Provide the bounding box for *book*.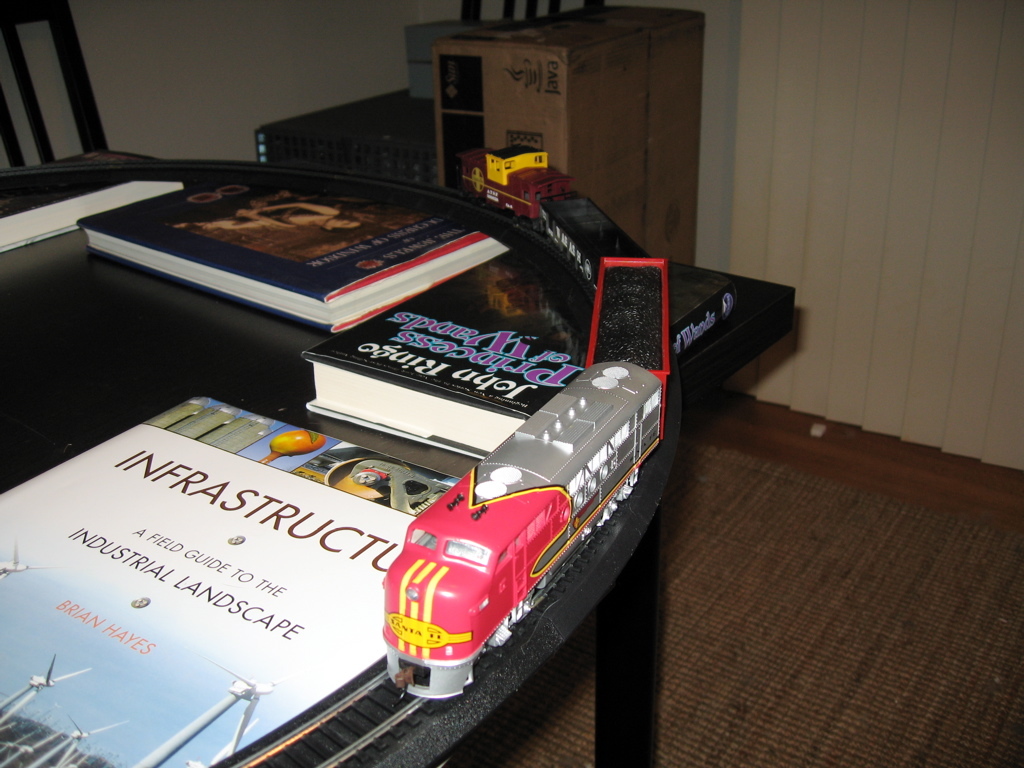
x1=0, y1=395, x2=463, y2=767.
